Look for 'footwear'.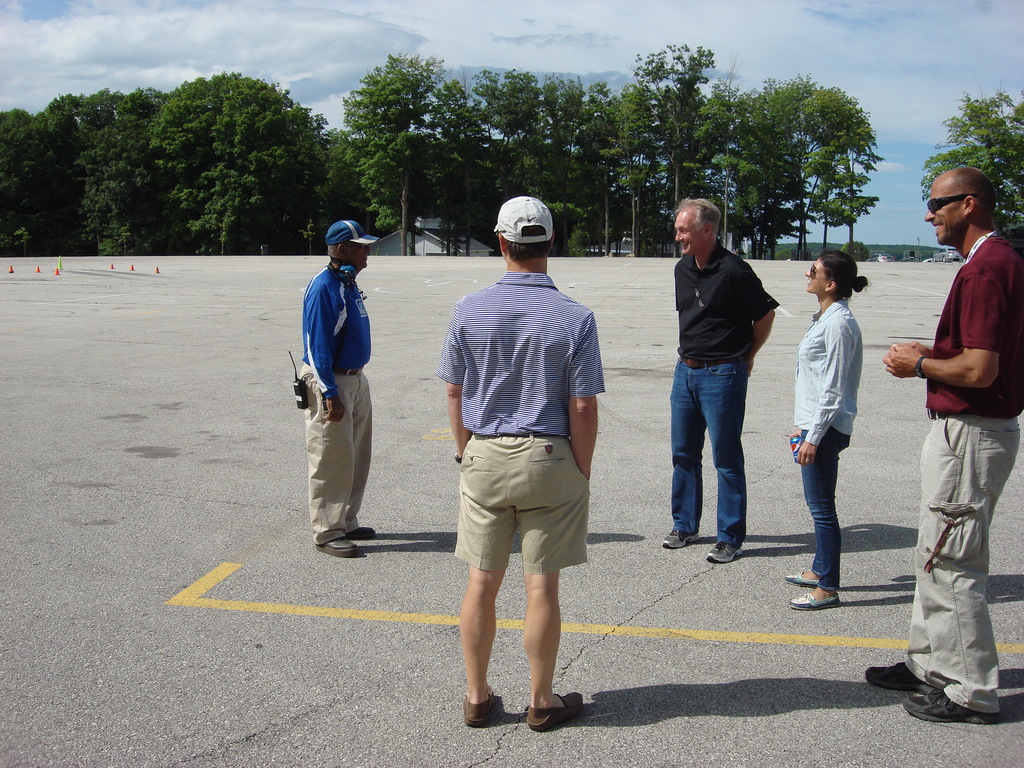
Found: BBox(785, 569, 817, 586).
